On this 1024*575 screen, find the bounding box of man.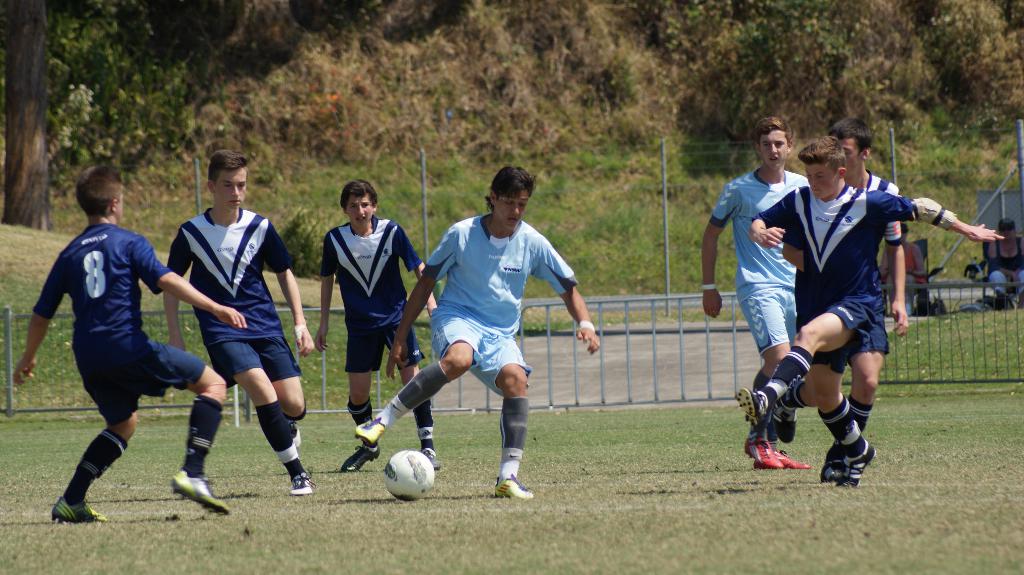
Bounding box: 316:183:441:471.
